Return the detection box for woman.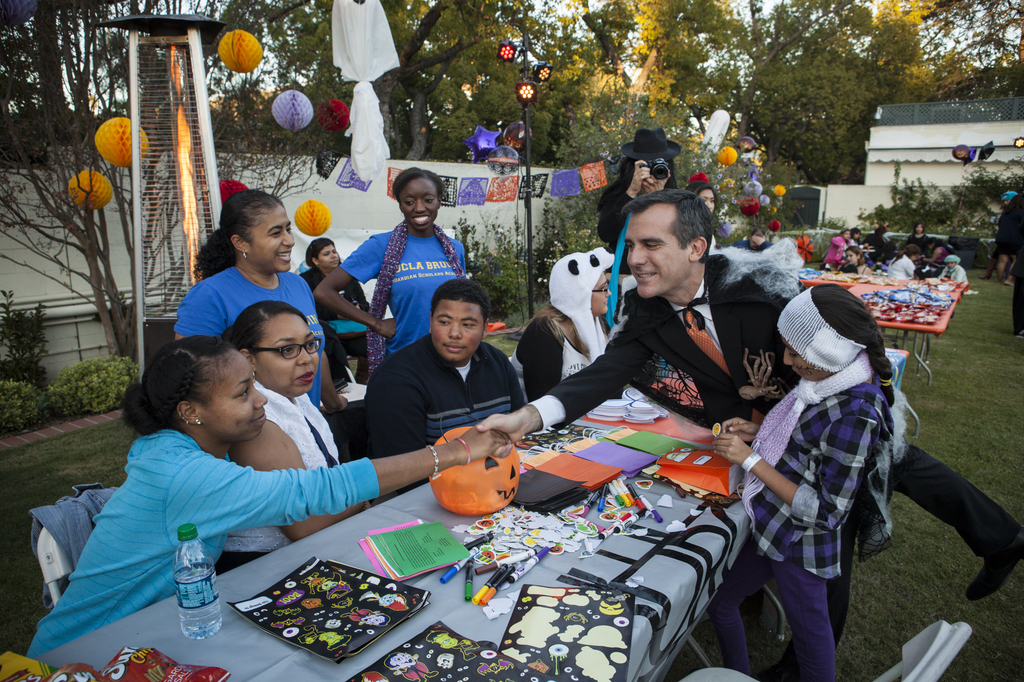
(left=678, top=173, right=724, bottom=217).
